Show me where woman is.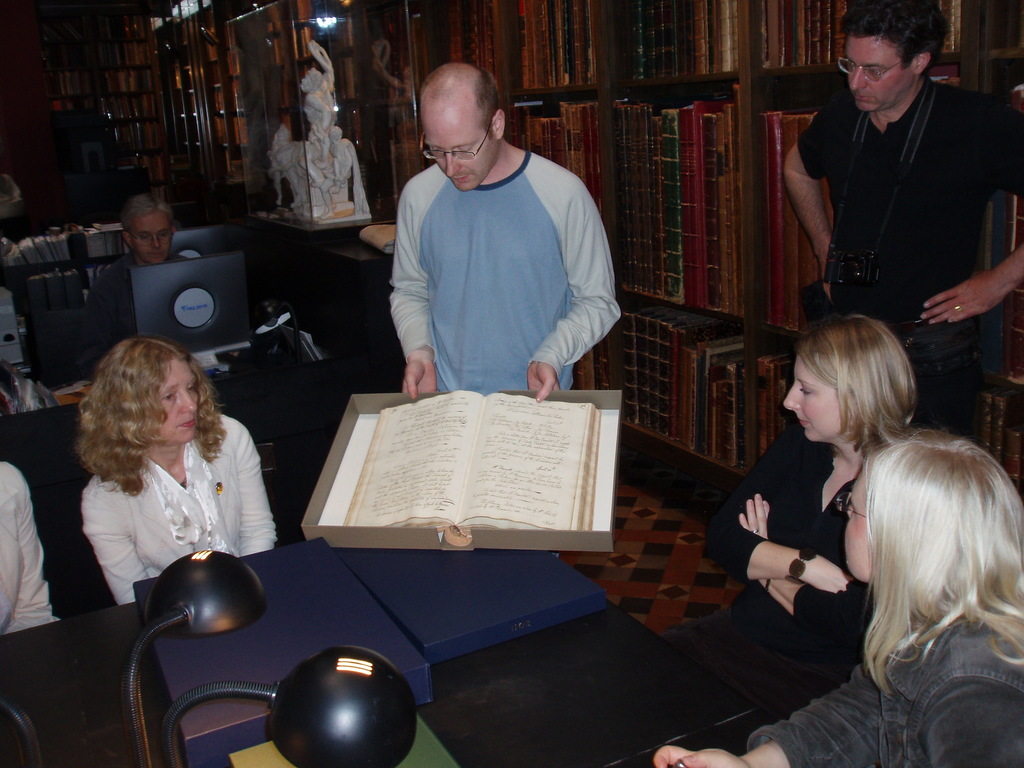
woman is at <bbox>652, 419, 1023, 767</bbox>.
